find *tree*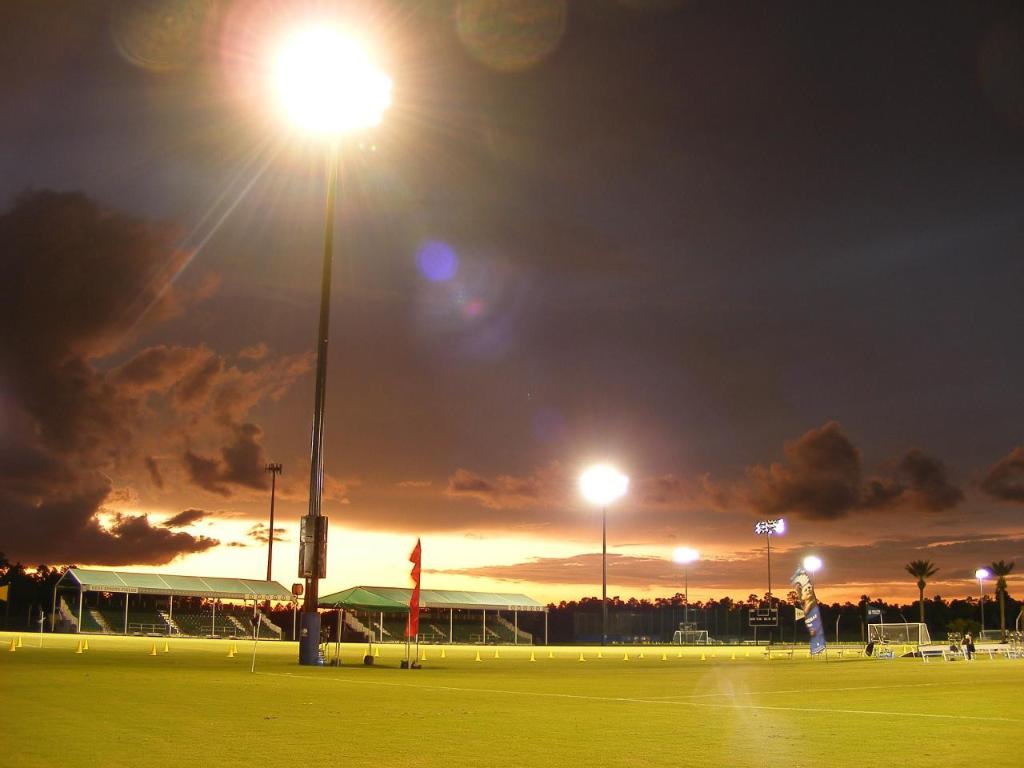
(left=903, top=559, right=941, bottom=618)
